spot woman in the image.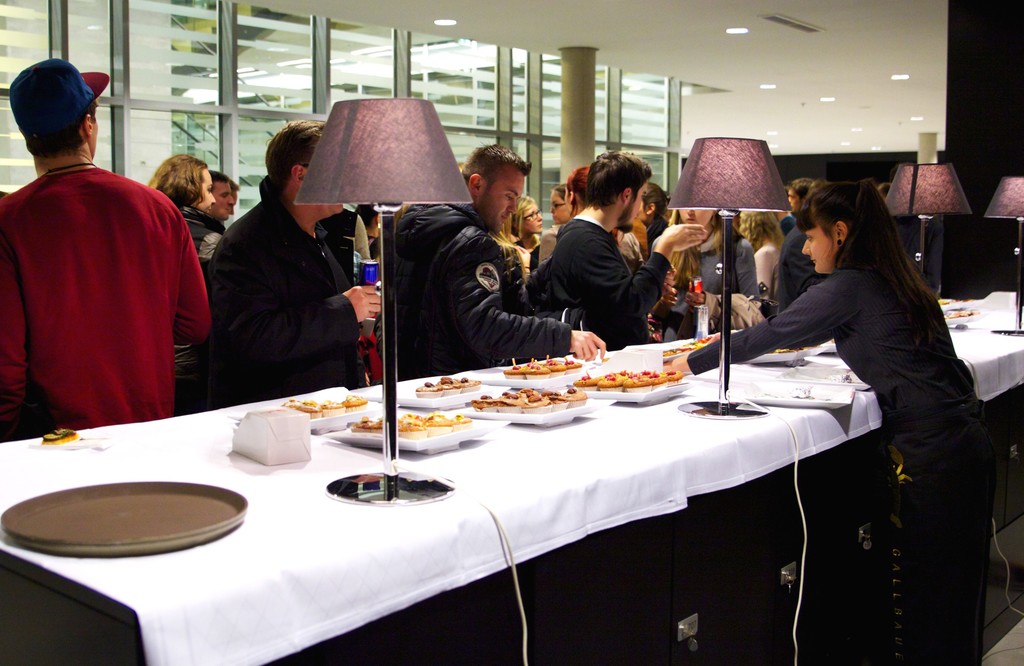
woman found at left=767, top=177, right=1002, bottom=665.
